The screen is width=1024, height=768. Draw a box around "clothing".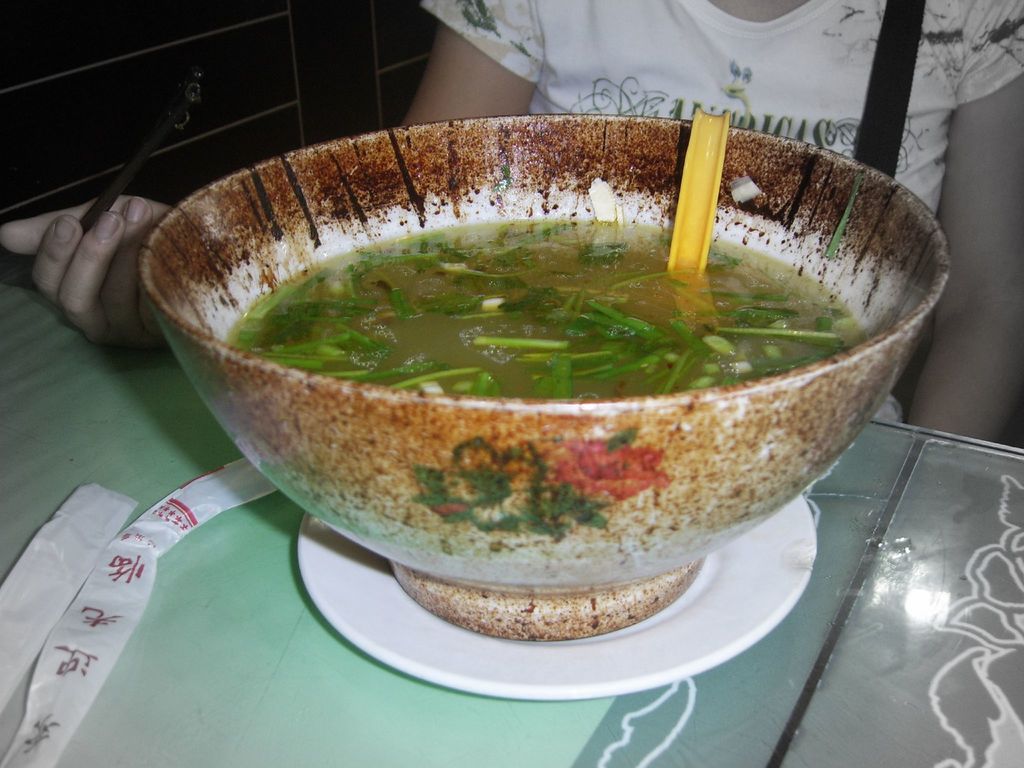
<region>420, 0, 1023, 421</region>.
